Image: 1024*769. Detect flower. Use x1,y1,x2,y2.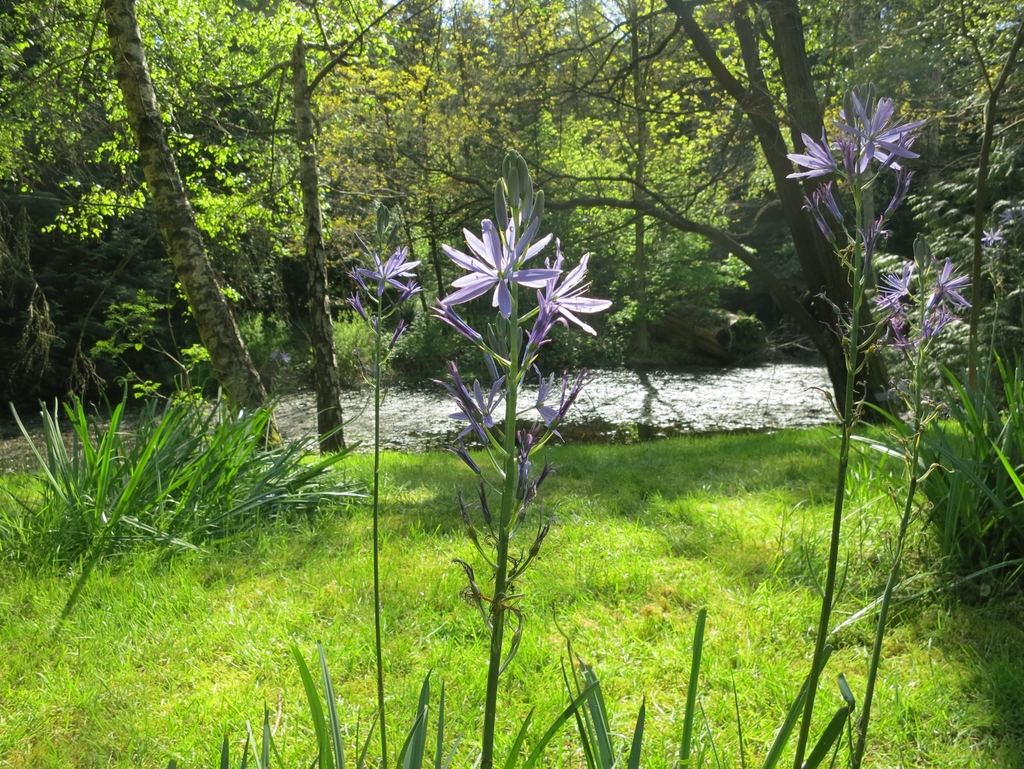
358,249,420,297.
